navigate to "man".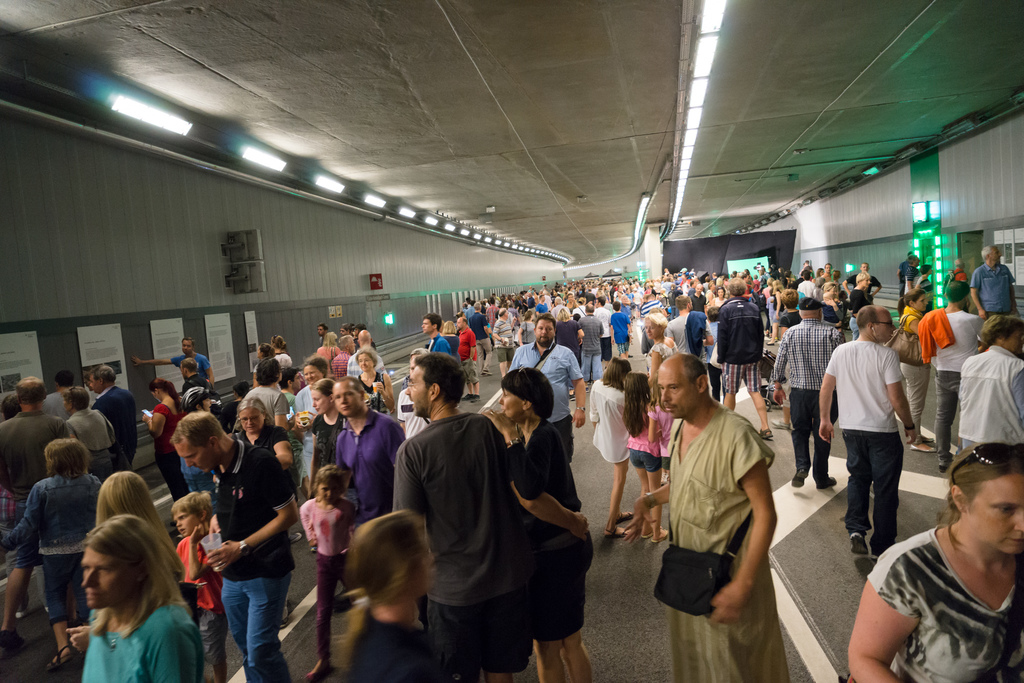
Navigation target: l=813, t=258, r=833, b=281.
